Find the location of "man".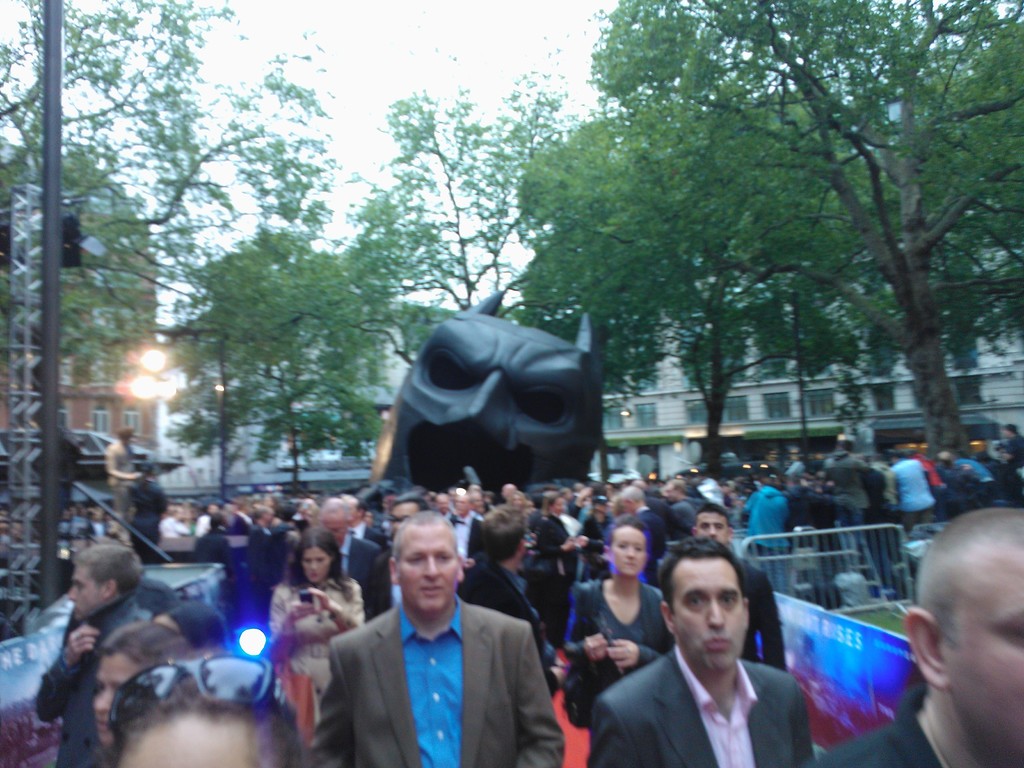
Location: left=309, top=517, right=564, bottom=764.
